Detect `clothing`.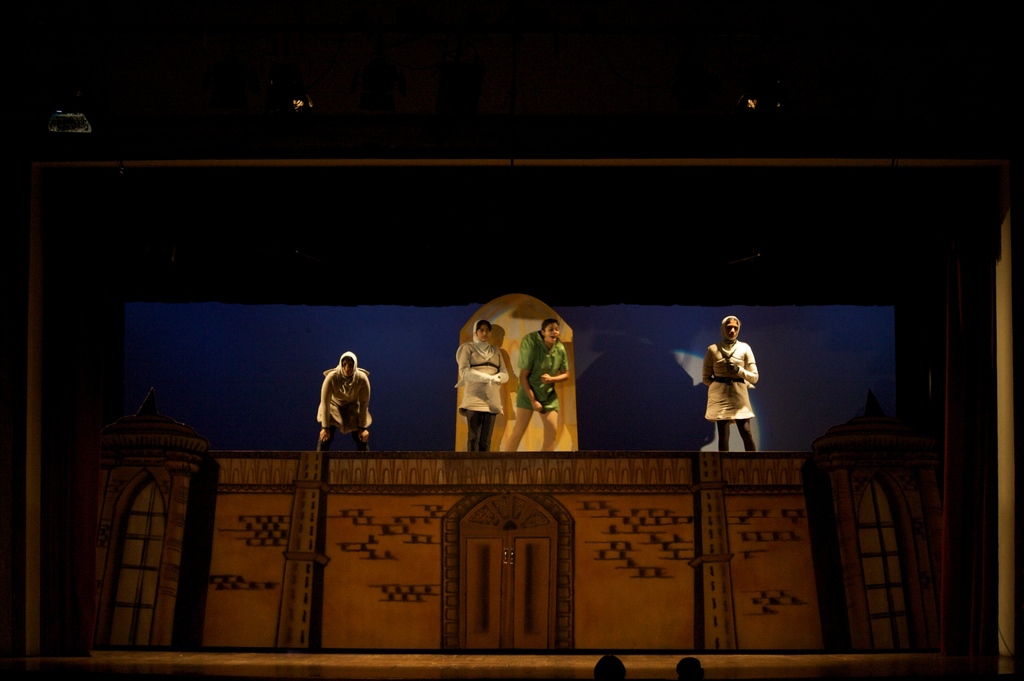
Detected at left=461, top=334, right=505, bottom=418.
